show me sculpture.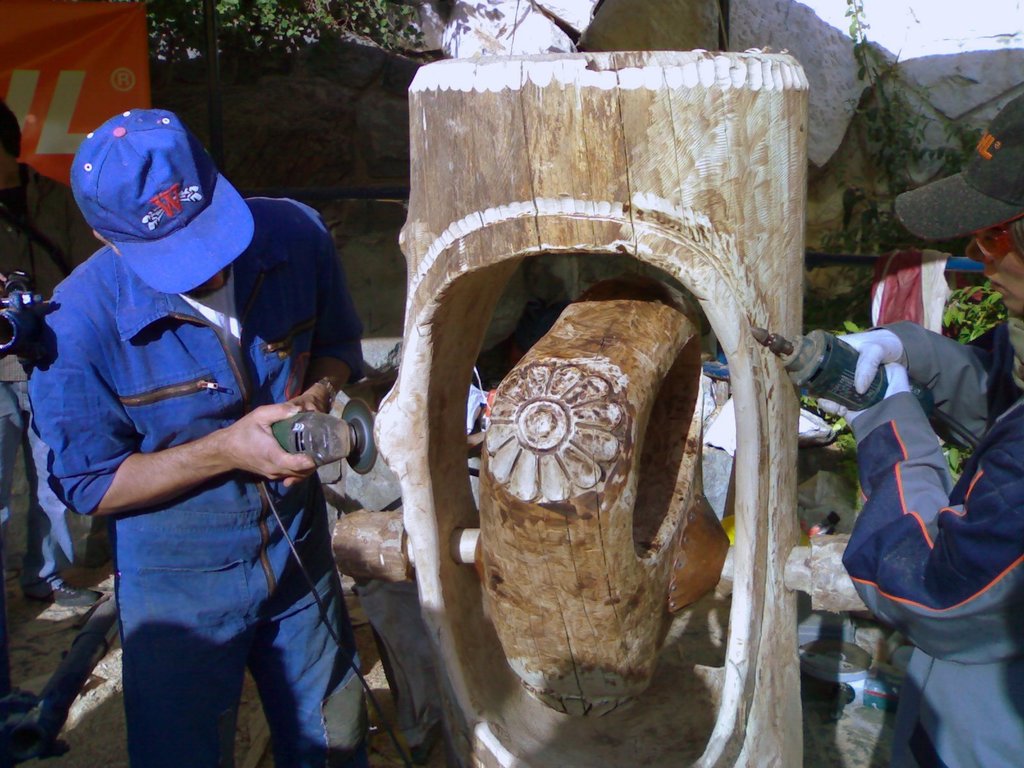
sculpture is here: left=346, top=24, right=848, bottom=767.
